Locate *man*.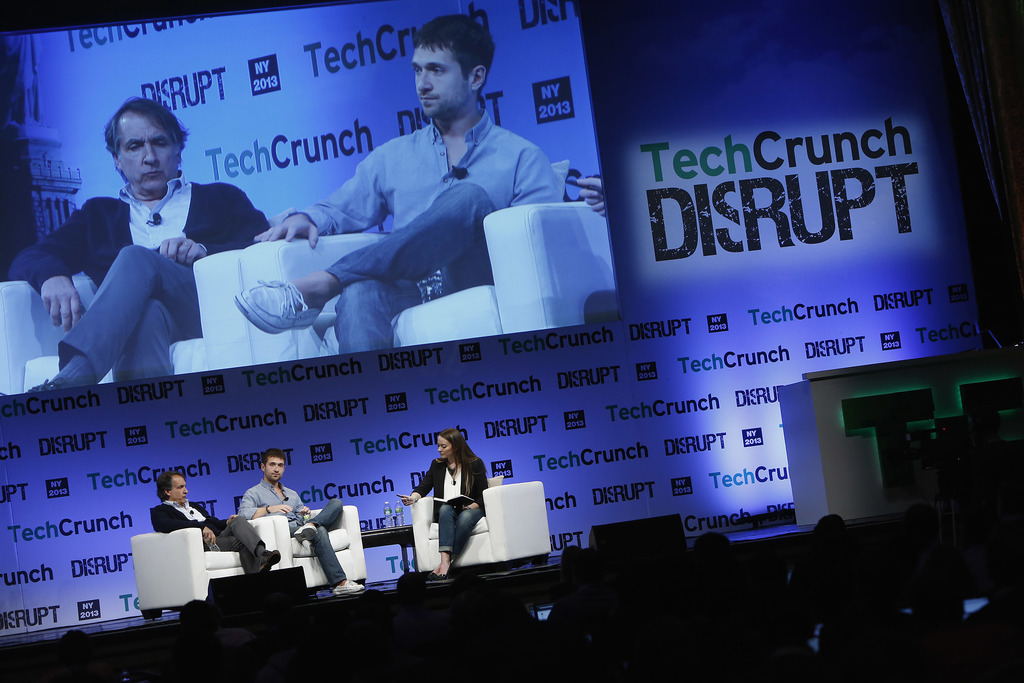
Bounding box: {"x1": 229, "y1": 10, "x2": 563, "y2": 359}.
